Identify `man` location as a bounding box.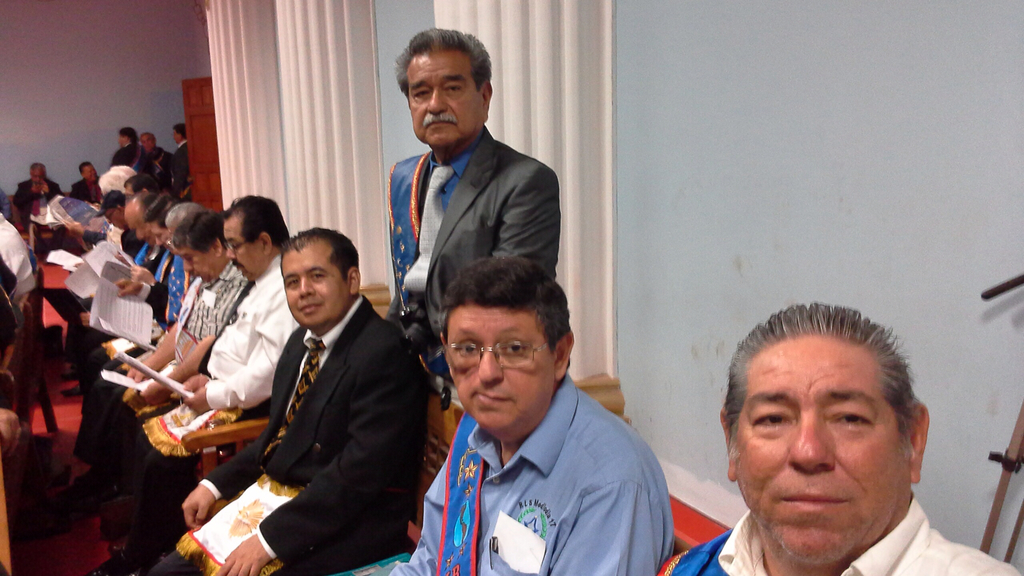
0,202,33,371.
